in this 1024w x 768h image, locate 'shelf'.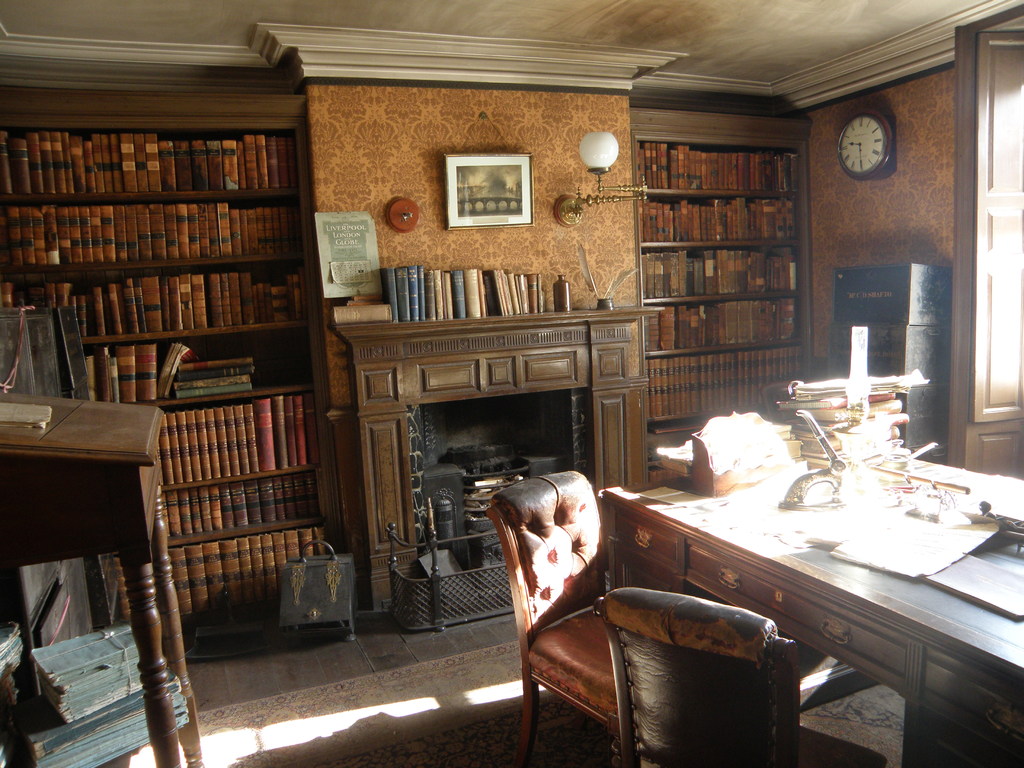
Bounding box: select_region(642, 252, 803, 292).
